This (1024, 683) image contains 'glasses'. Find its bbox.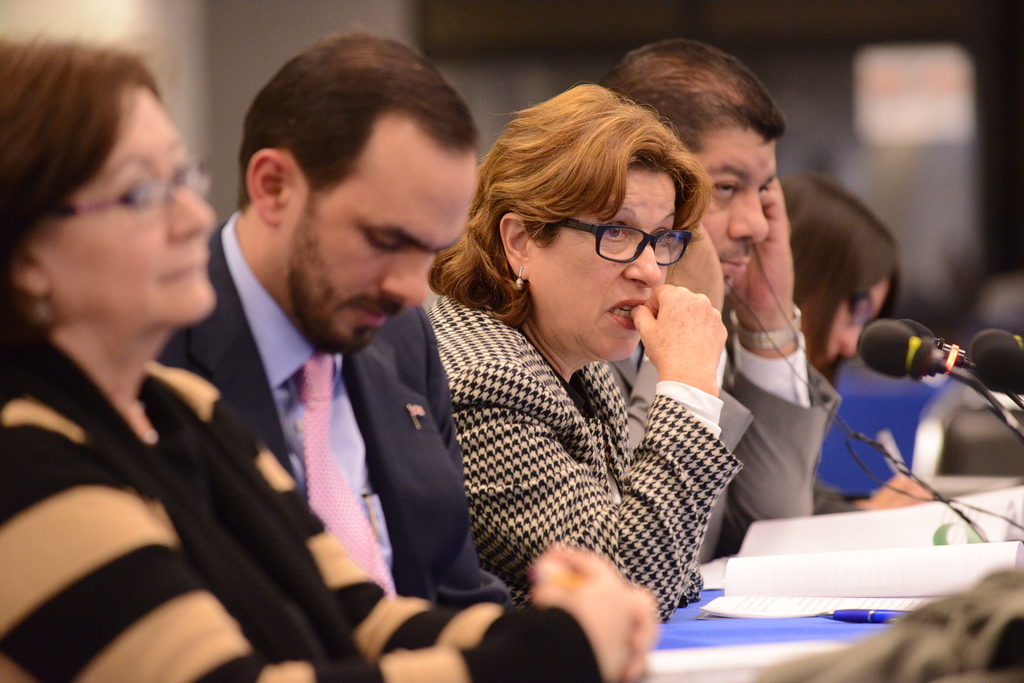
[x1=36, y1=147, x2=211, y2=229].
